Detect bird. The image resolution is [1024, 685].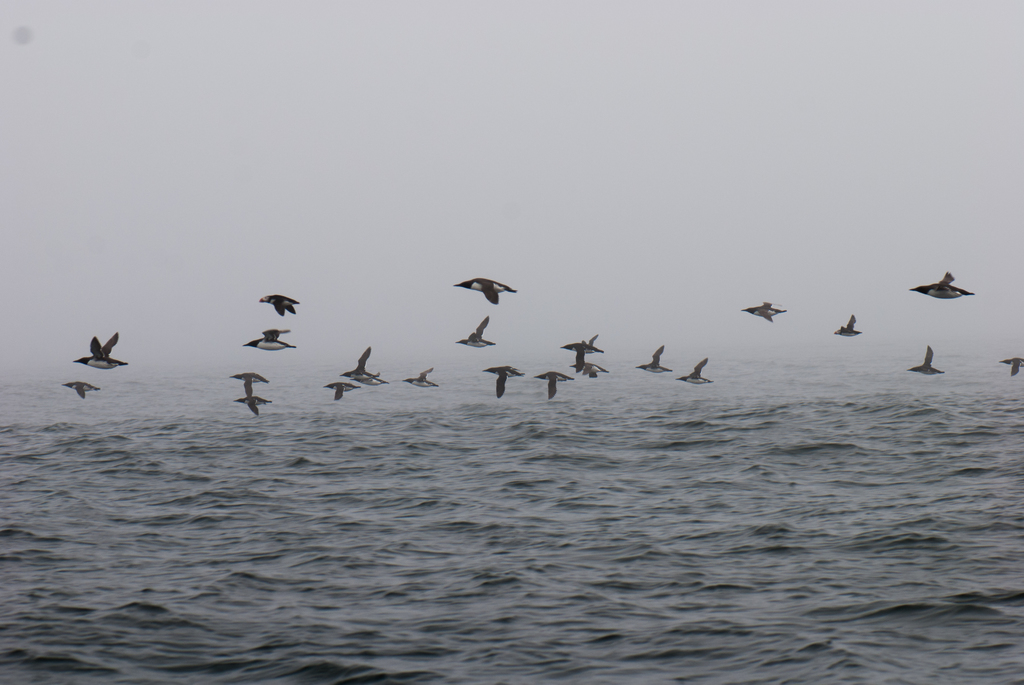
[344, 349, 393, 383].
